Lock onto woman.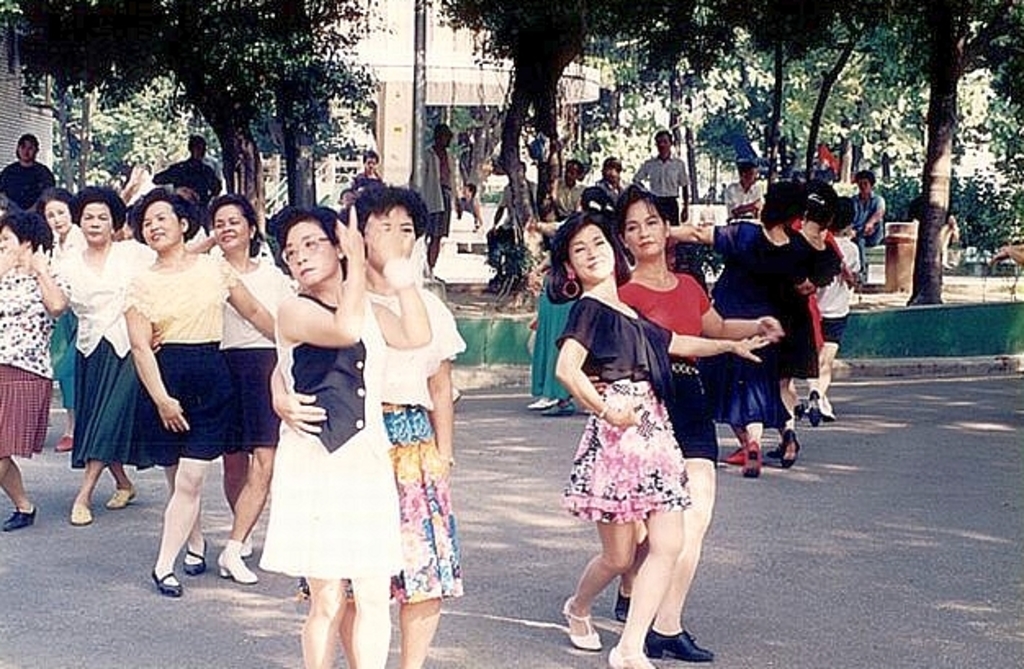
Locked: (x1=684, y1=177, x2=839, y2=491).
